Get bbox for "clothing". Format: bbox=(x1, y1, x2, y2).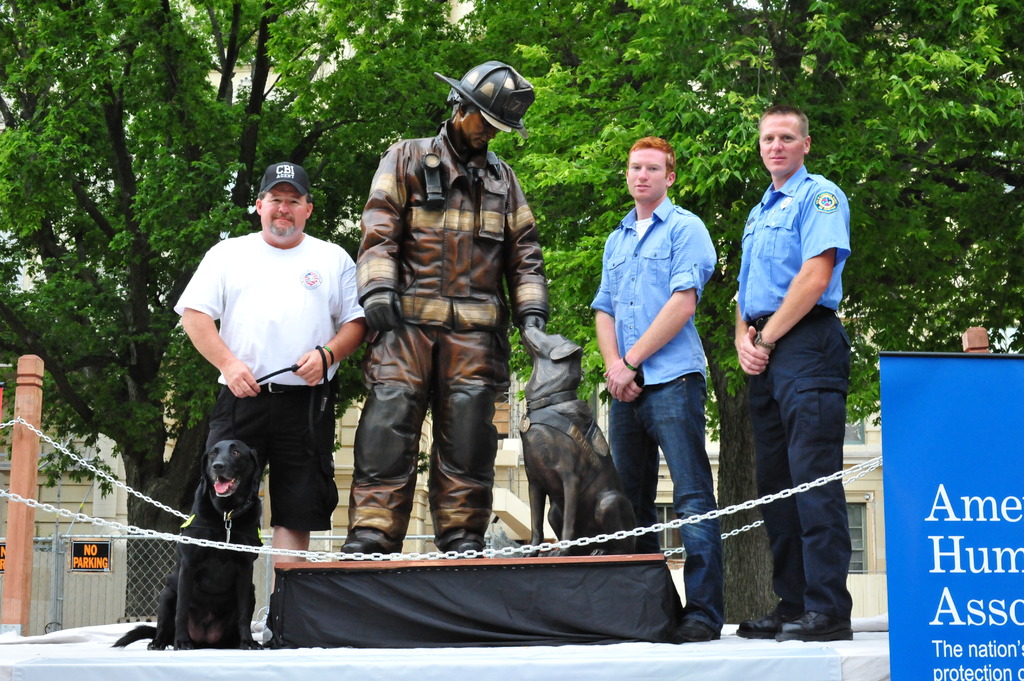
bbox=(173, 230, 365, 534).
